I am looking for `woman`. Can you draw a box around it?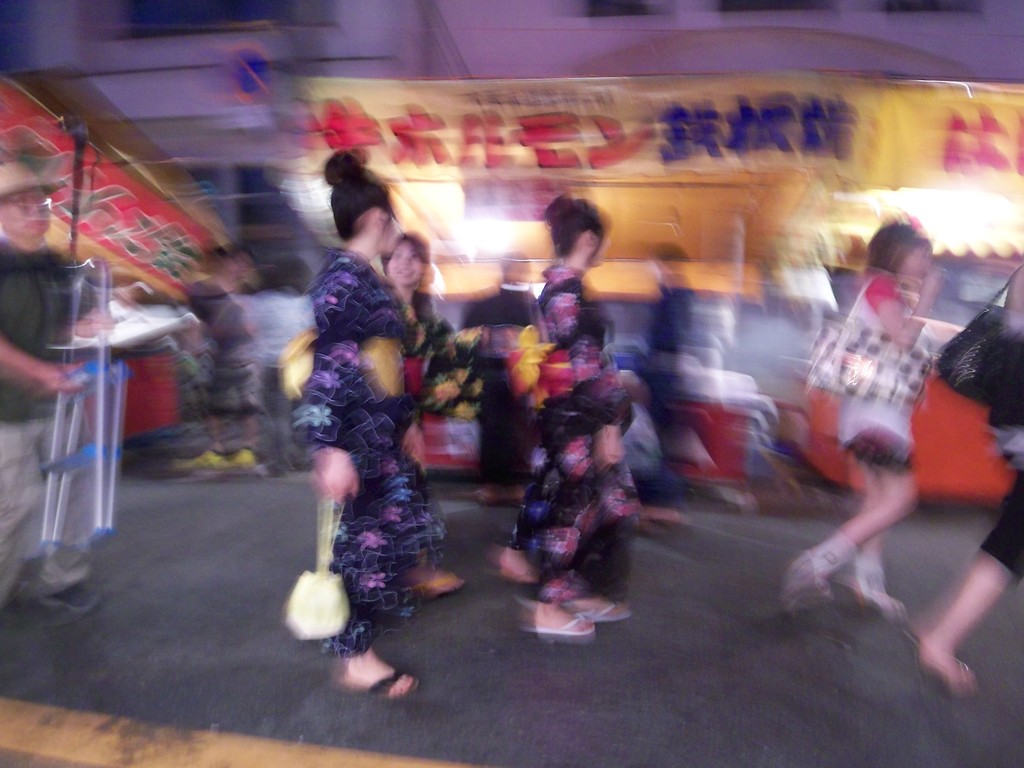
Sure, the bounding box is box=[519, 183, 641, 656].
